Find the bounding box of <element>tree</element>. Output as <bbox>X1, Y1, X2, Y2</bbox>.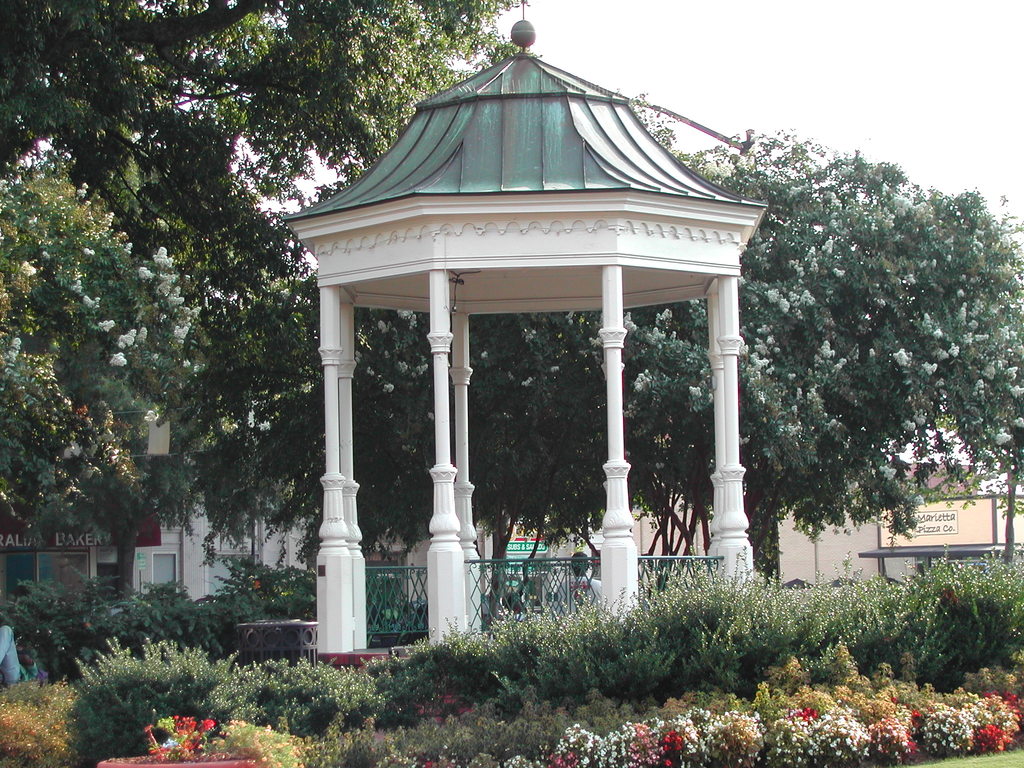
<bbox>360, 289, 708, 607</bbox>.
